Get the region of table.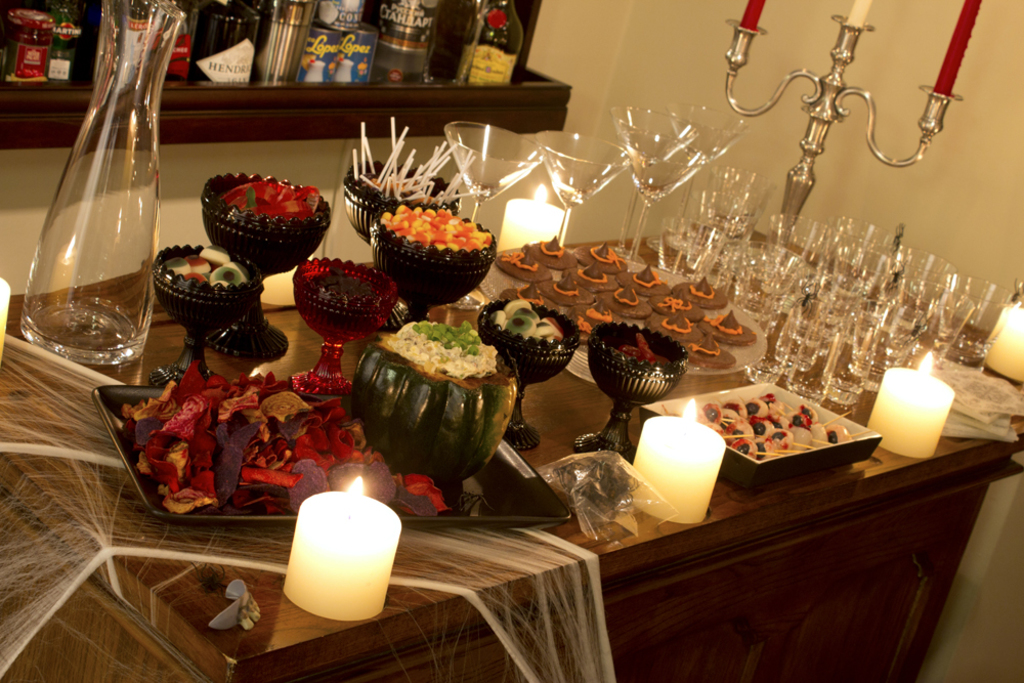
box=[0, 260, 1023, 680].
